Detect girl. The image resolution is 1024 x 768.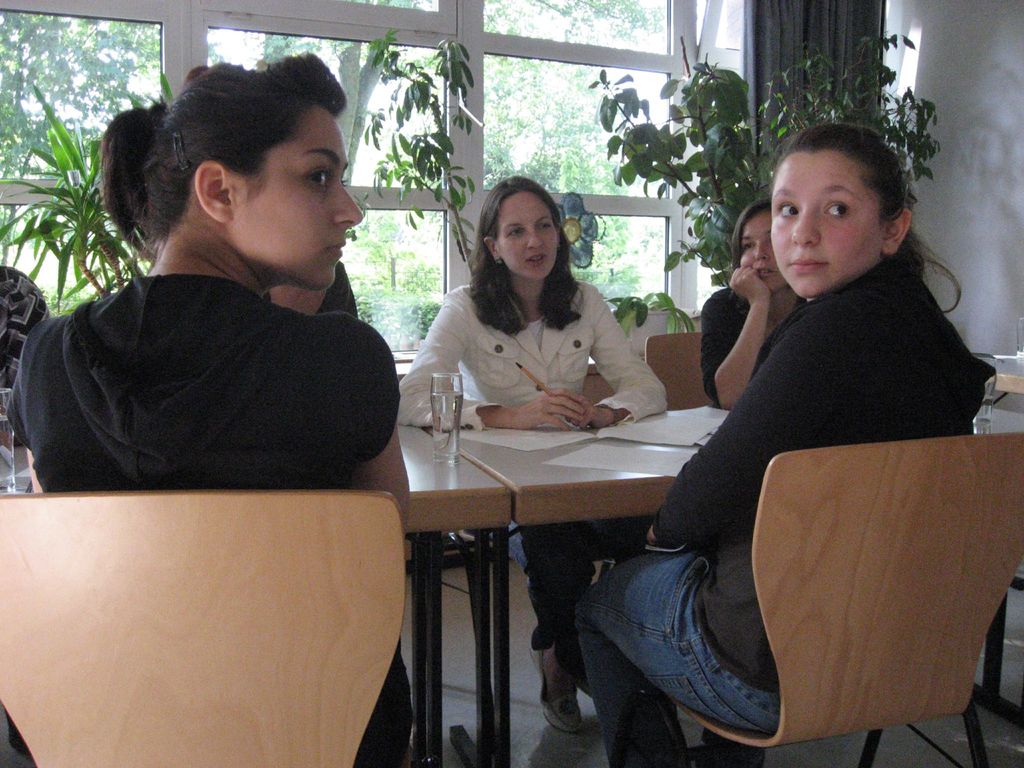
bbox(697, 202, 810, 410).
